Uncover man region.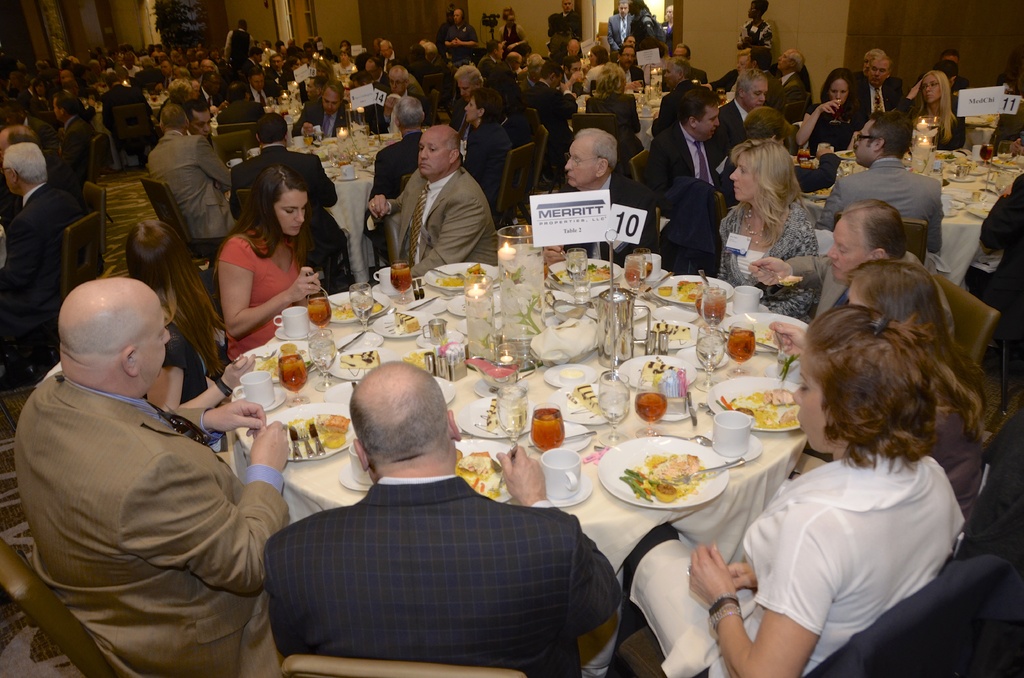
Uncovered: [left=481, top=54, right=523, bottom=100].
